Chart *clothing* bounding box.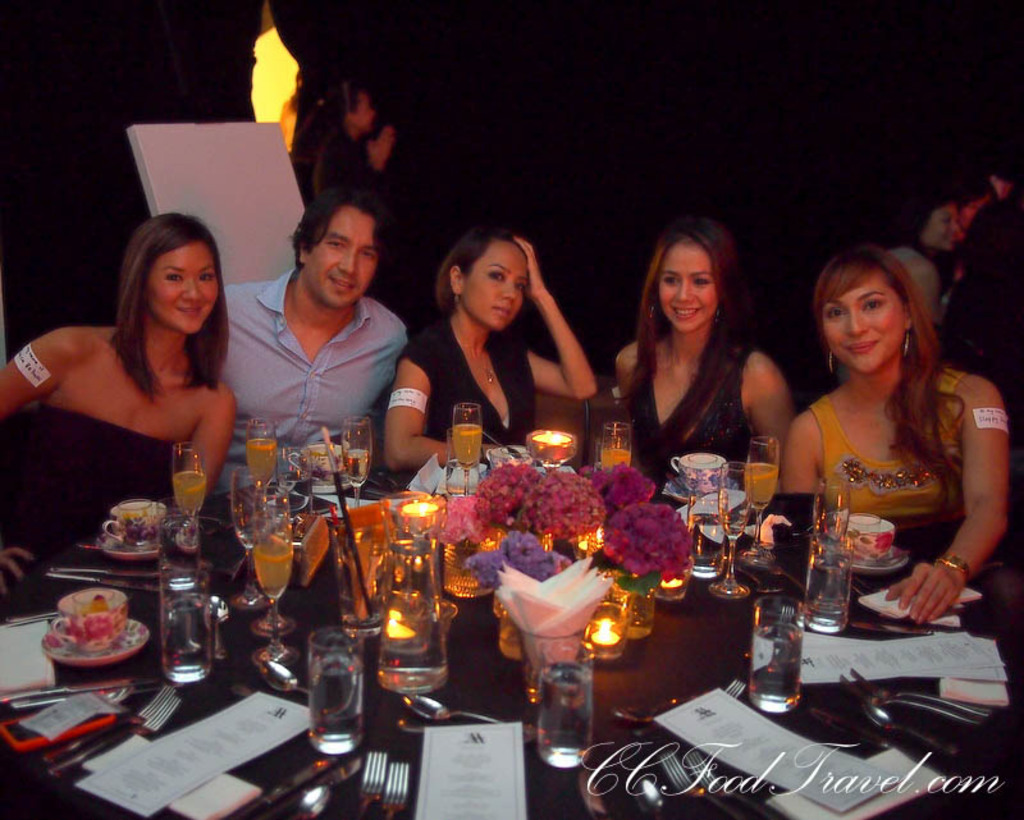
Charted: <bbox>947, 183, 1023, 563</bbox>.
